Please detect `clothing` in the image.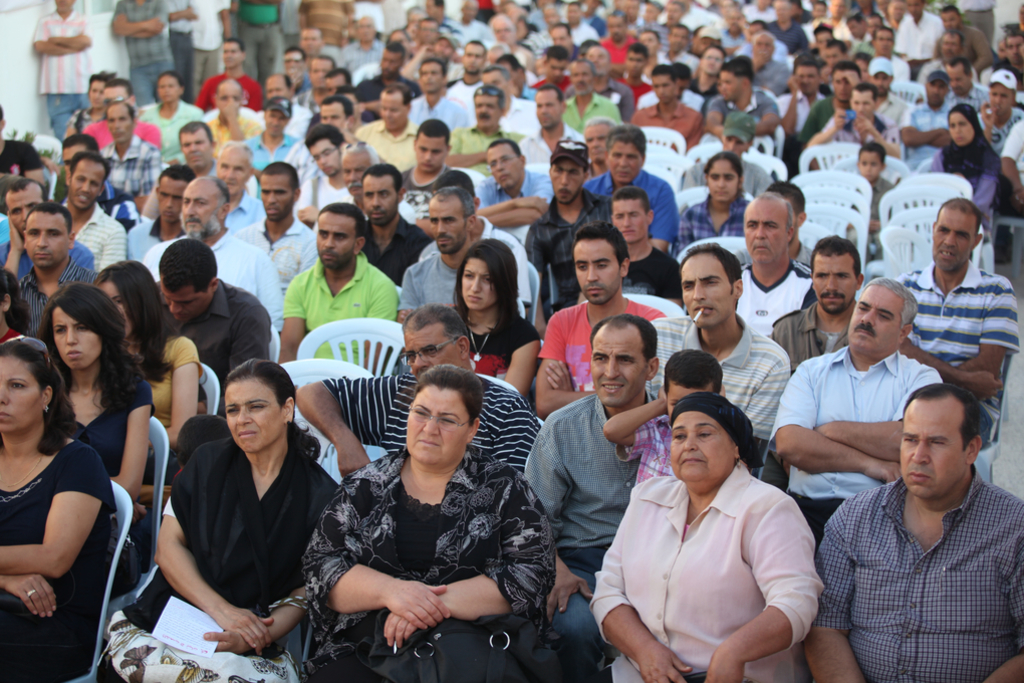
(left=769, top=345, right=941, bottom=532).
